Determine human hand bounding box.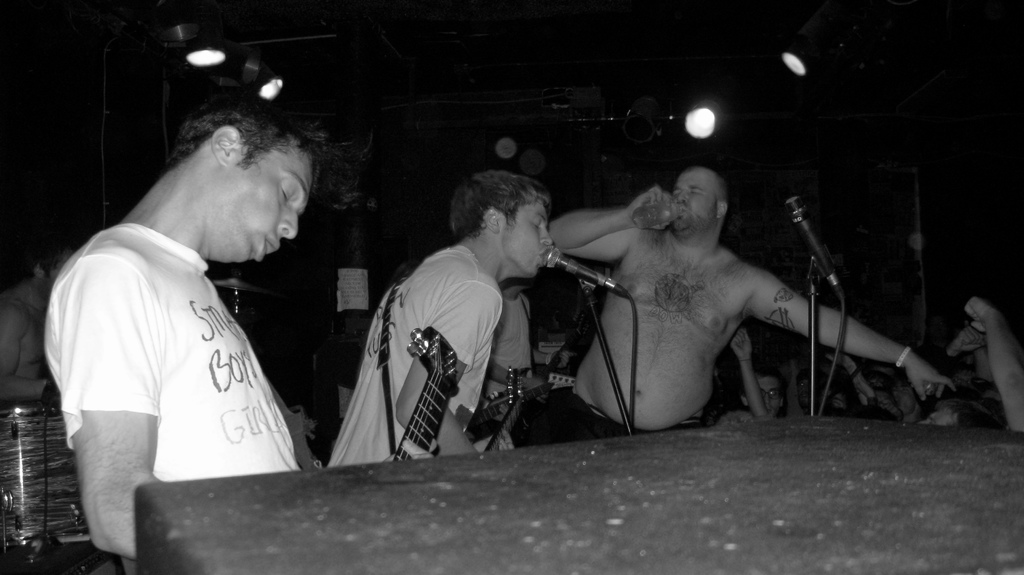
Determined: {"x1": 621, "y1": 183, "x2": 679, "y2": 234}.
